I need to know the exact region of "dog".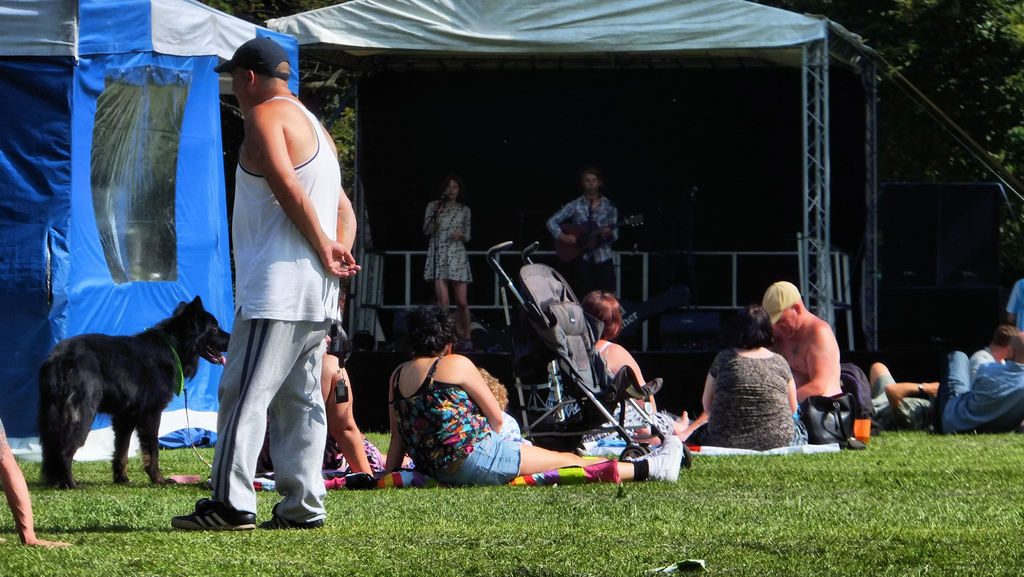
Region: 36,293,230,489.
